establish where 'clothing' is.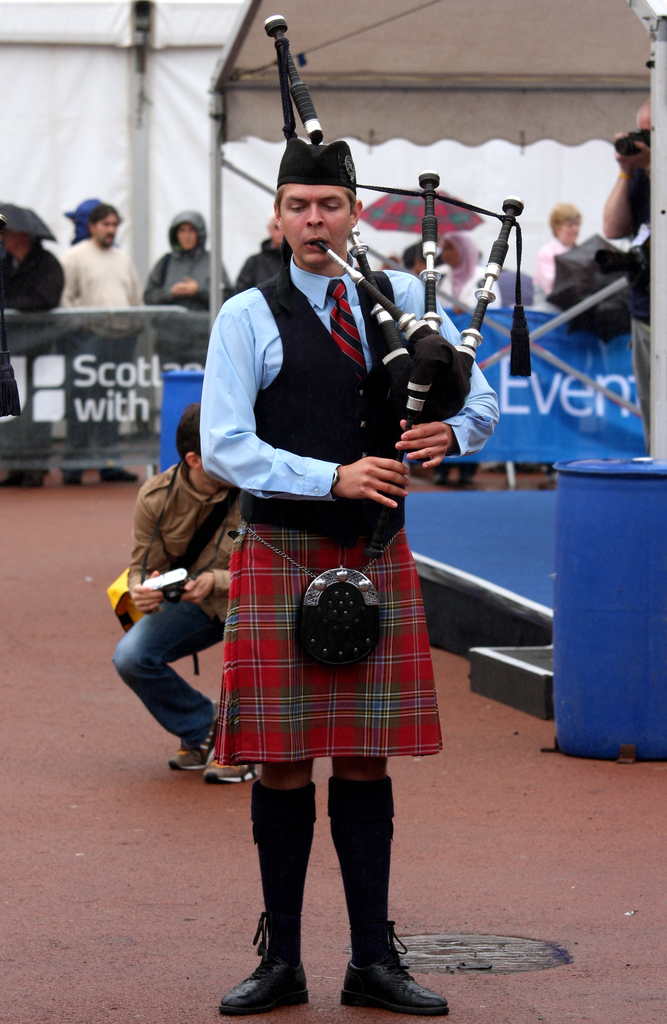
Established at pyautogui.locateOnScreen(106, 584, 235, 751).
